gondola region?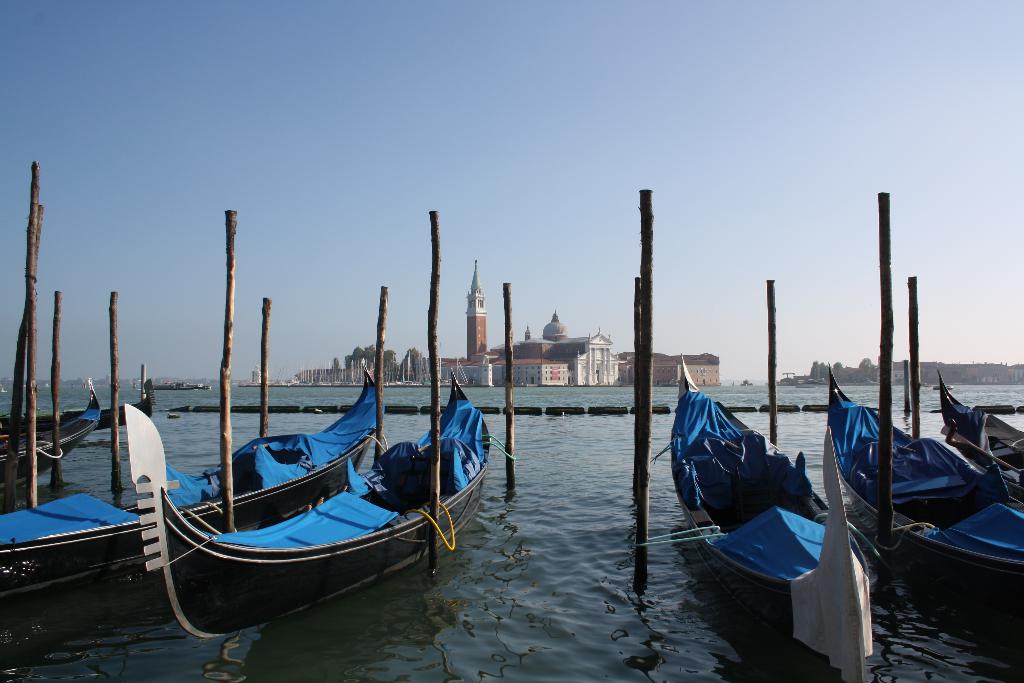
{"left": 666, "top": 337, "right": 876, "bottom": 682}
